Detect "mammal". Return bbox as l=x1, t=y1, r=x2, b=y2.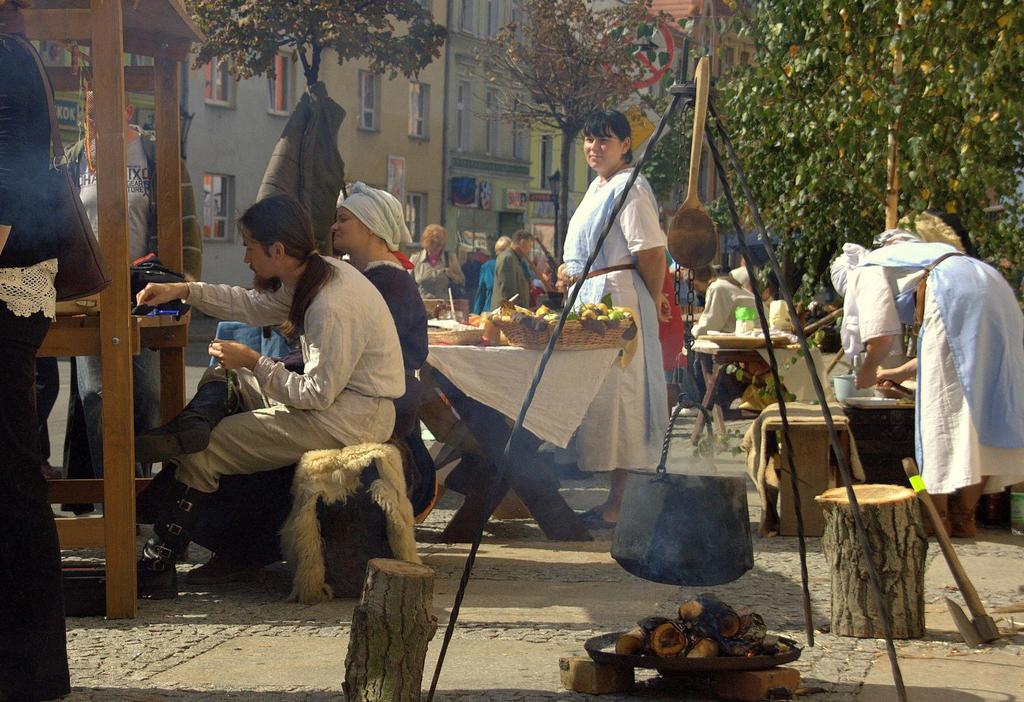
l=553, t=106, r=676, b=529.
